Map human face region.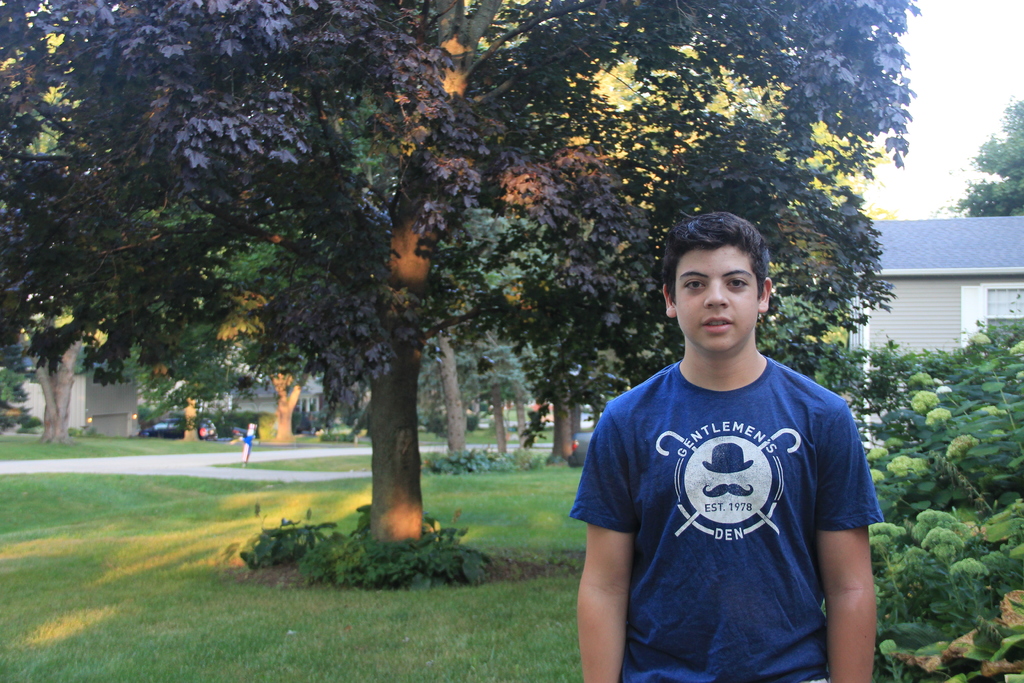
Mapped to bbox(674, 242, 760, 353).
